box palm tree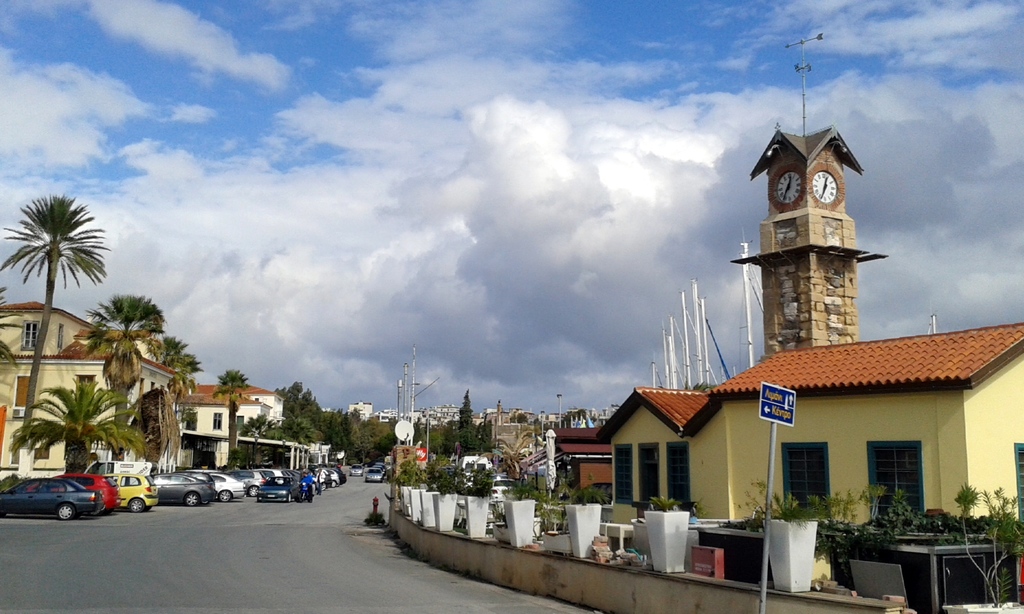
left=216, top=368, right=253, bottom=463
